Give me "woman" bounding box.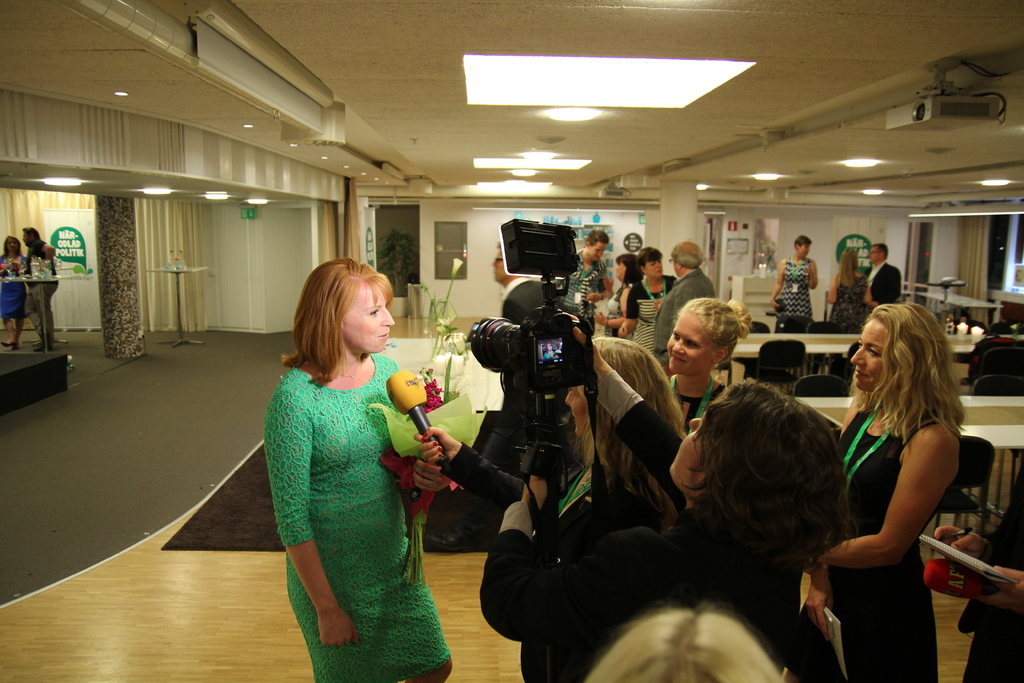
<bbox>268, 257, 451, 682</bbox>.
